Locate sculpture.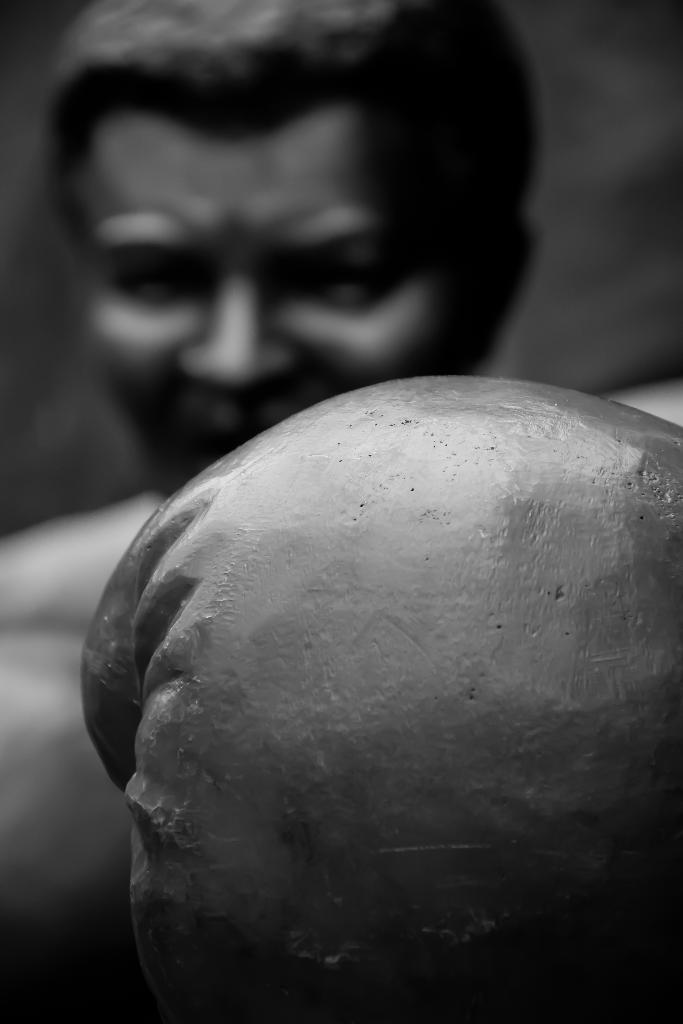
Bounding box: BBox(0, 0, 682, 1020).
